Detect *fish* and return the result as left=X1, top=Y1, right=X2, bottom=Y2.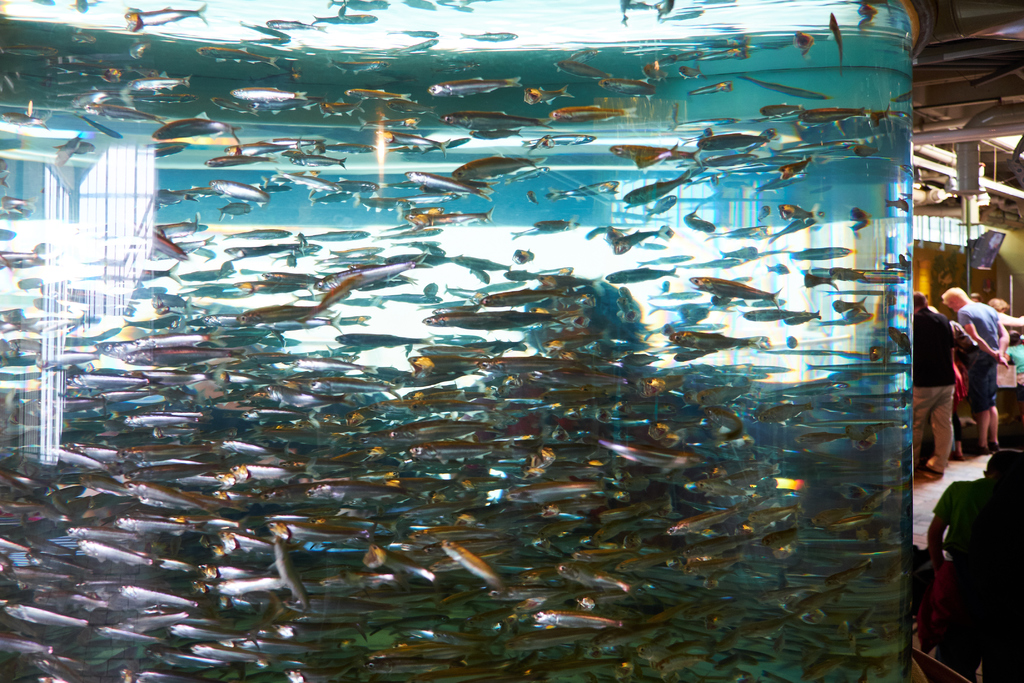
left=510, top=161, right=550, bottom=183.
